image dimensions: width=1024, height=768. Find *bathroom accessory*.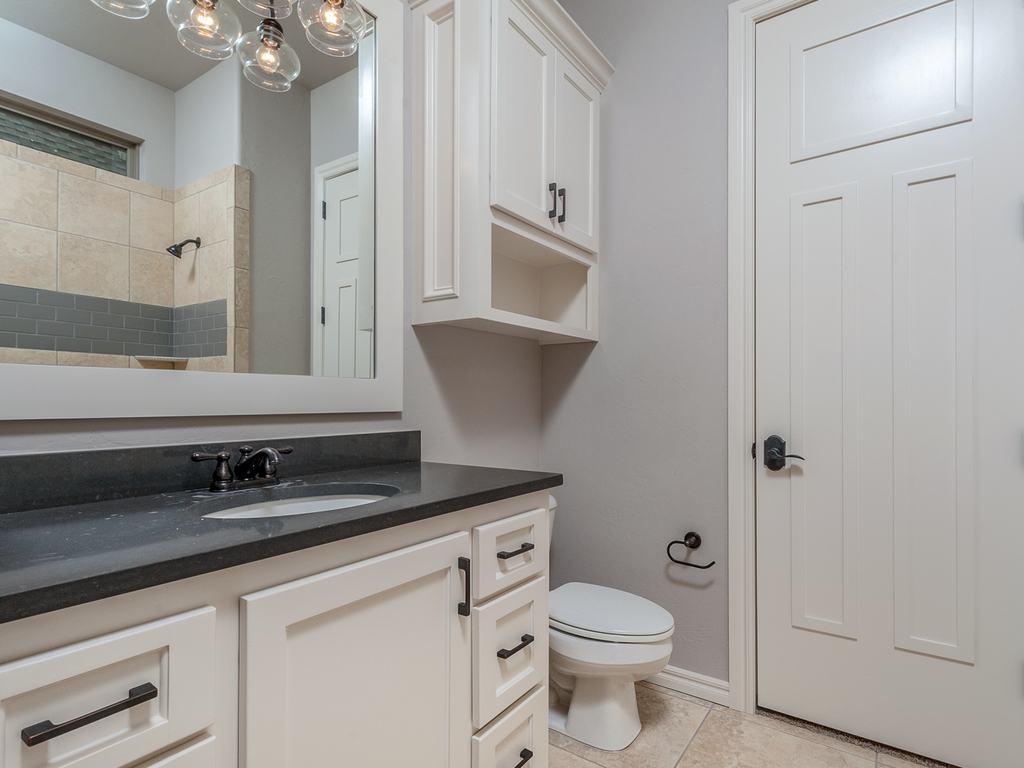
[x1=191, y1=444, x2=296, y2=495].
